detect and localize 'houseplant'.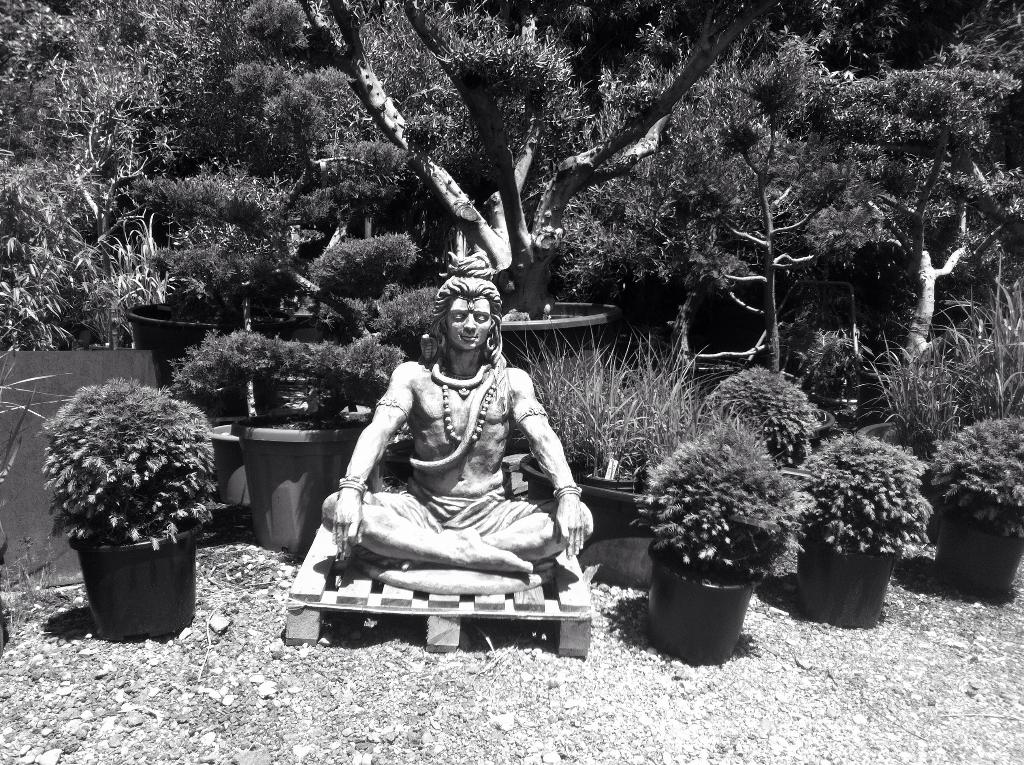
Localized at 710/356/809/485.
